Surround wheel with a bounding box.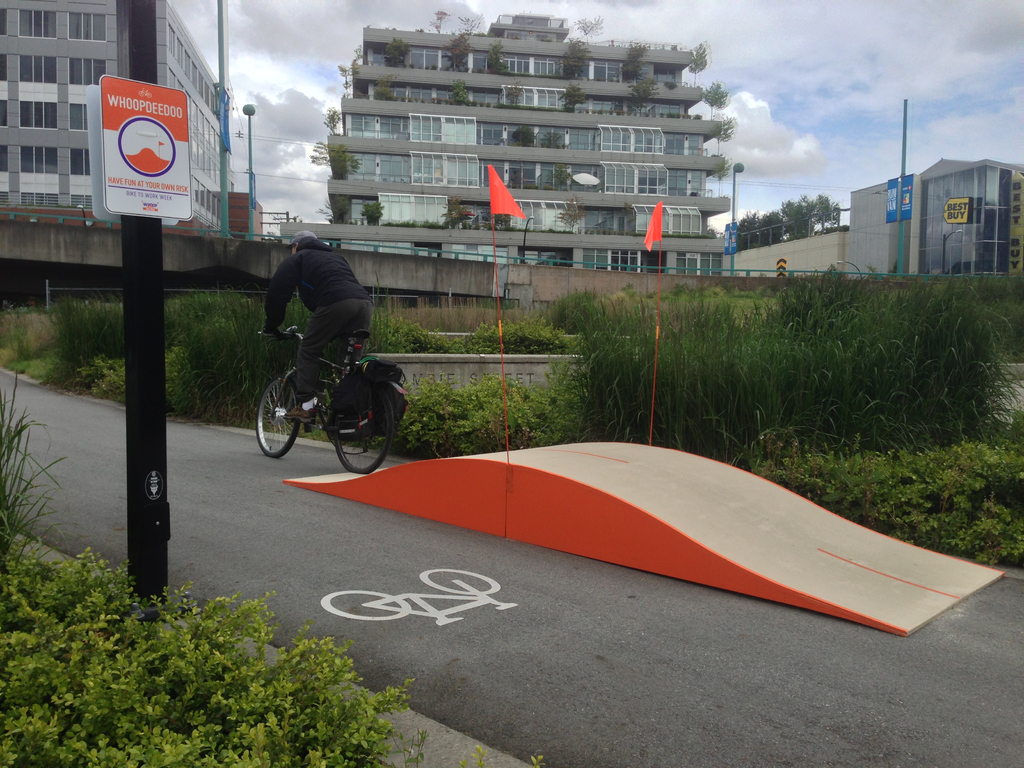
<region>330, 387, 394, 477</region>.
